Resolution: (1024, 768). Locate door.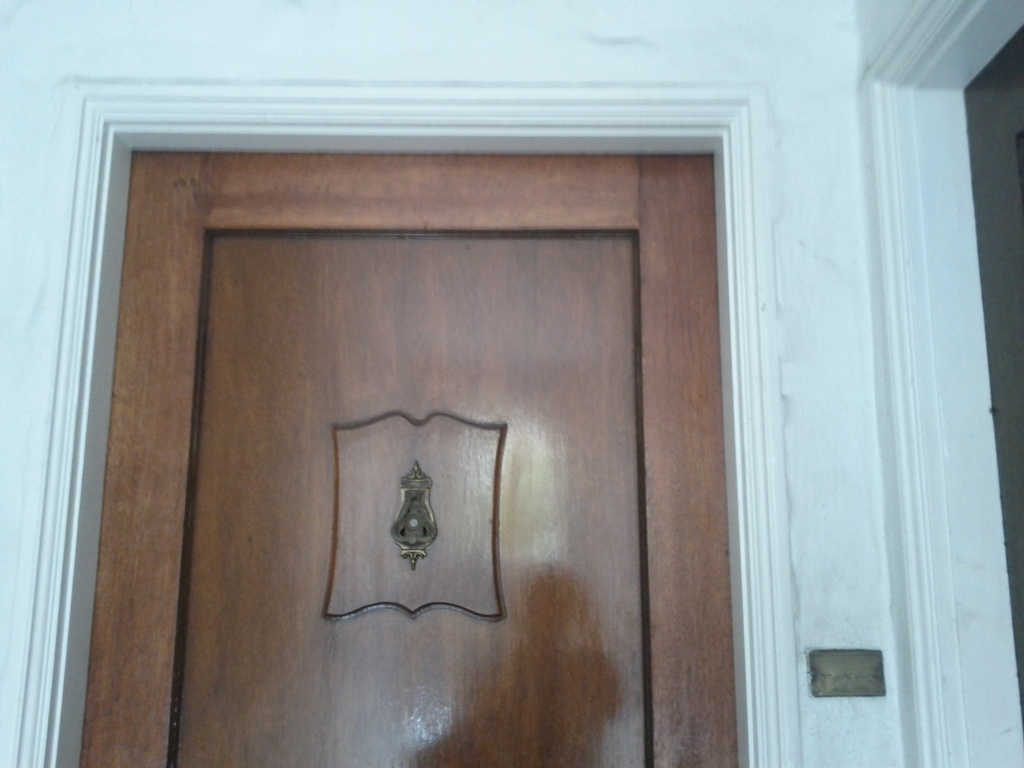
(x1=73, y1=102, x2=726, y2=712).
